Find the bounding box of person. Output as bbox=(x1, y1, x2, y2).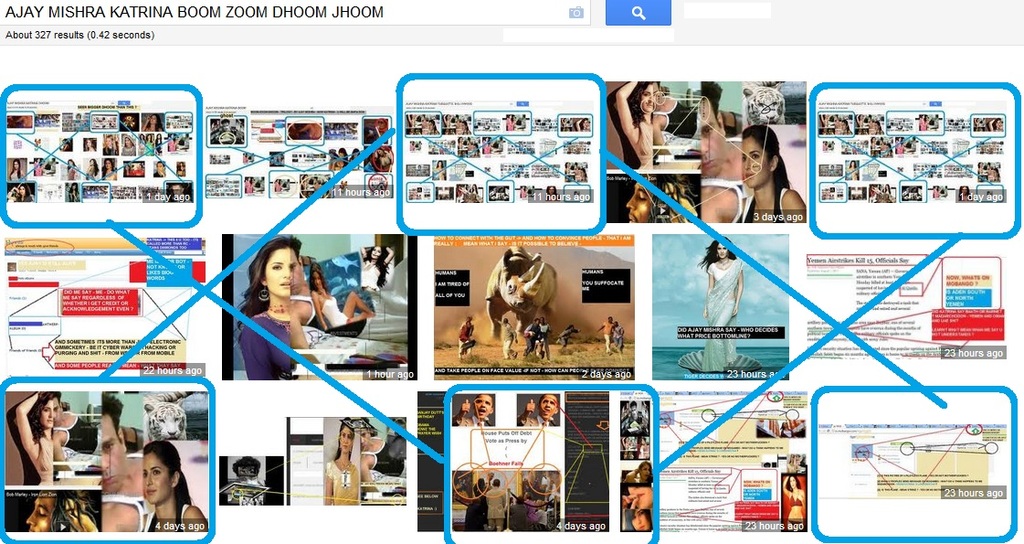
bbox=(518, 388, 559, 430).
